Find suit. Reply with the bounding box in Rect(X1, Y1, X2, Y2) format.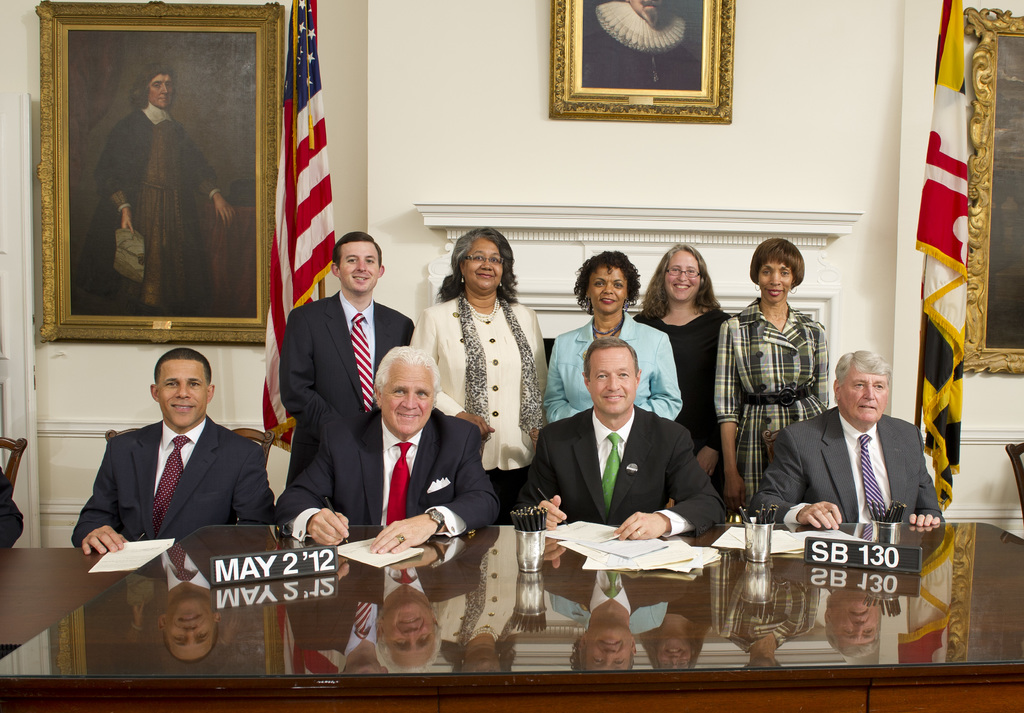
Rect(70, 415, 278, 549).
